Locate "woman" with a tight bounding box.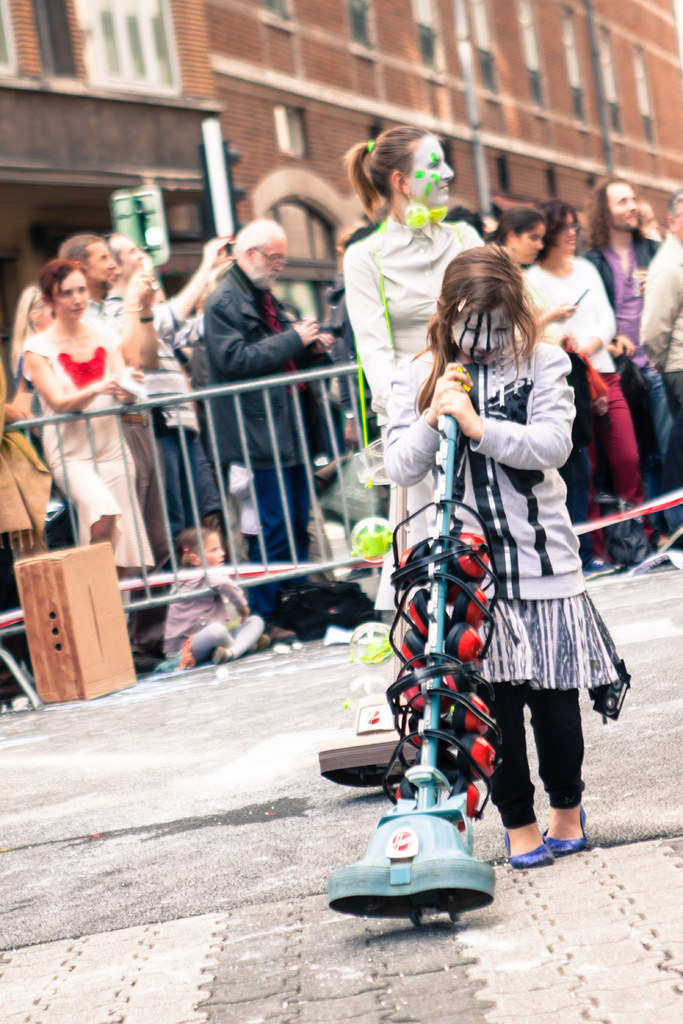
(434, 252, 624, 867).
